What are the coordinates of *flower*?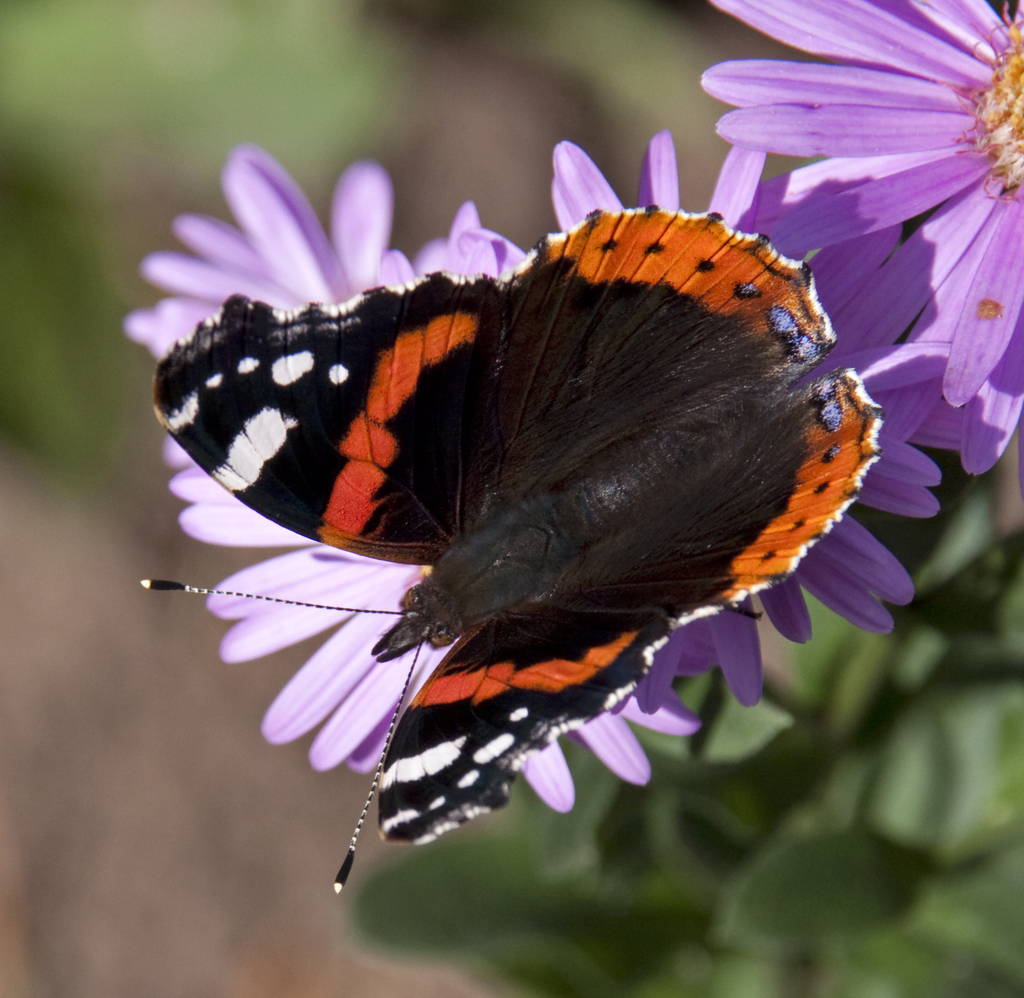
box=[697, 0, 1023, 411].
